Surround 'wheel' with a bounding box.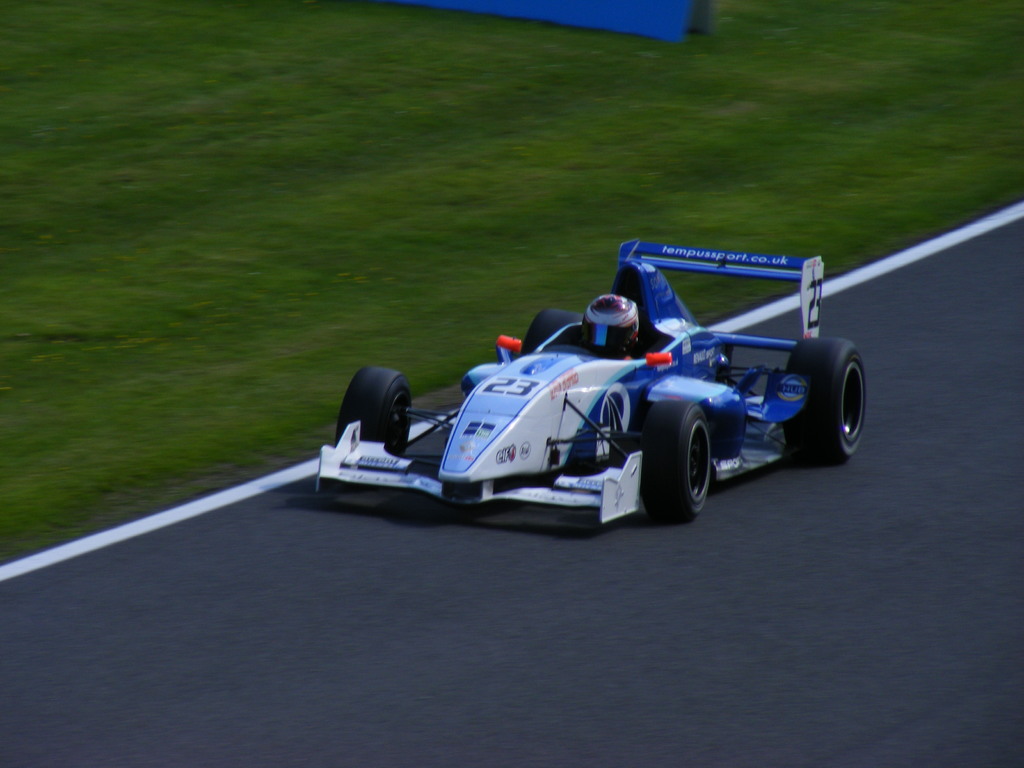
bbox(511, 311, 582, 360).
